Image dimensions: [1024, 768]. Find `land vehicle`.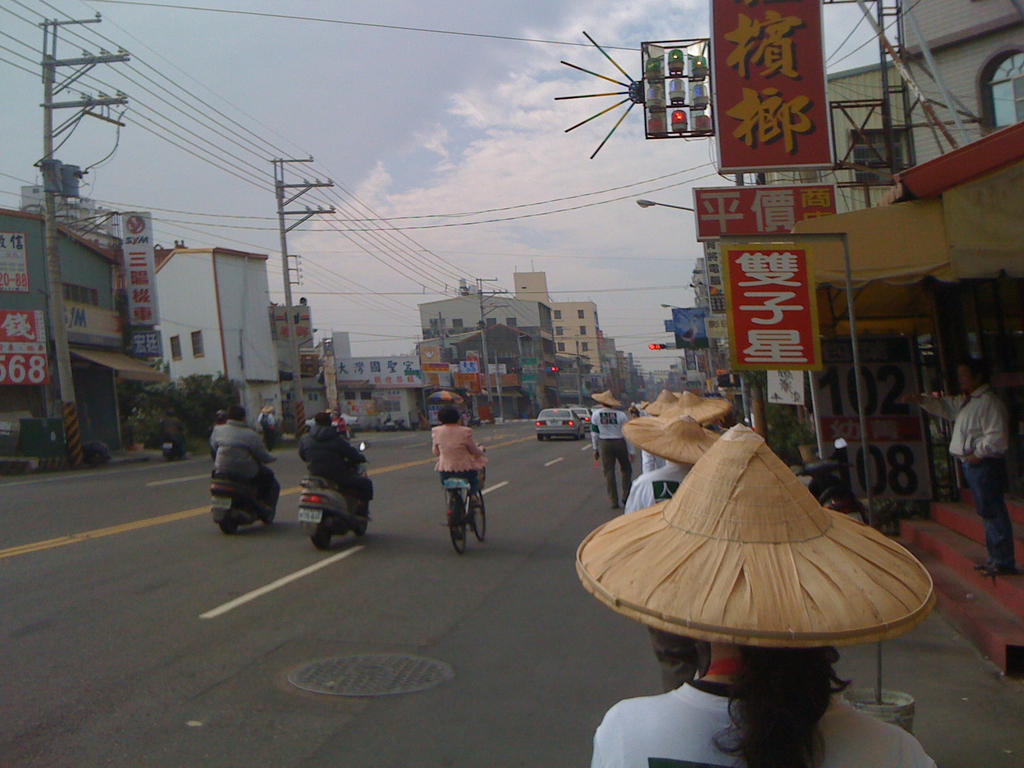
box(308, 407, 361, 434).
